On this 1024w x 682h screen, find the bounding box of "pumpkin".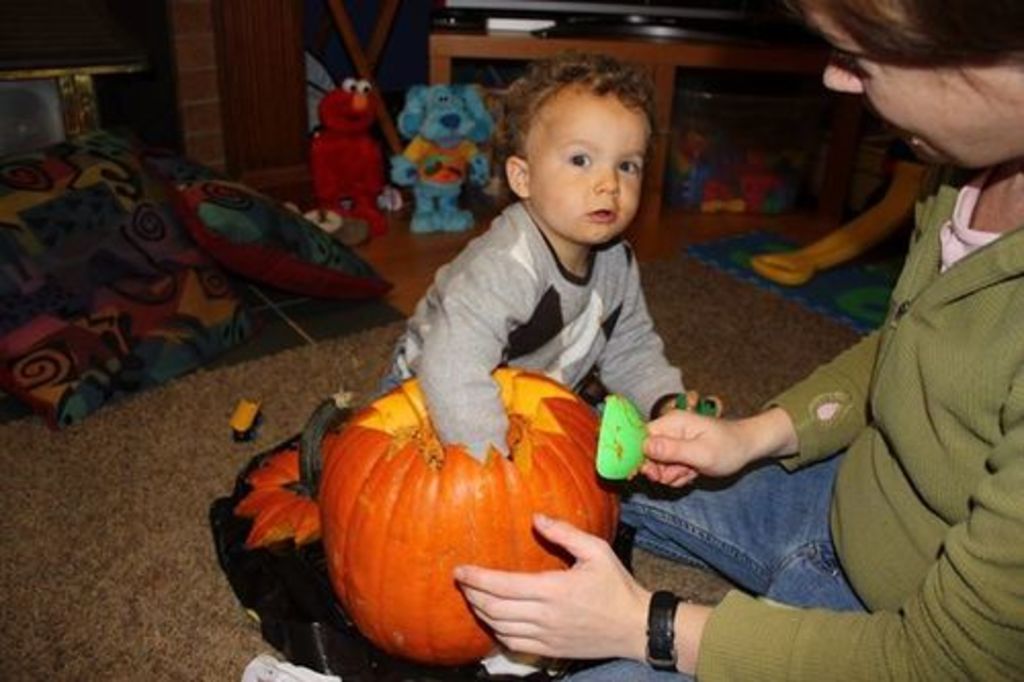
Bounding box: [x1=317, y1=363, x2=627, y2=668].
